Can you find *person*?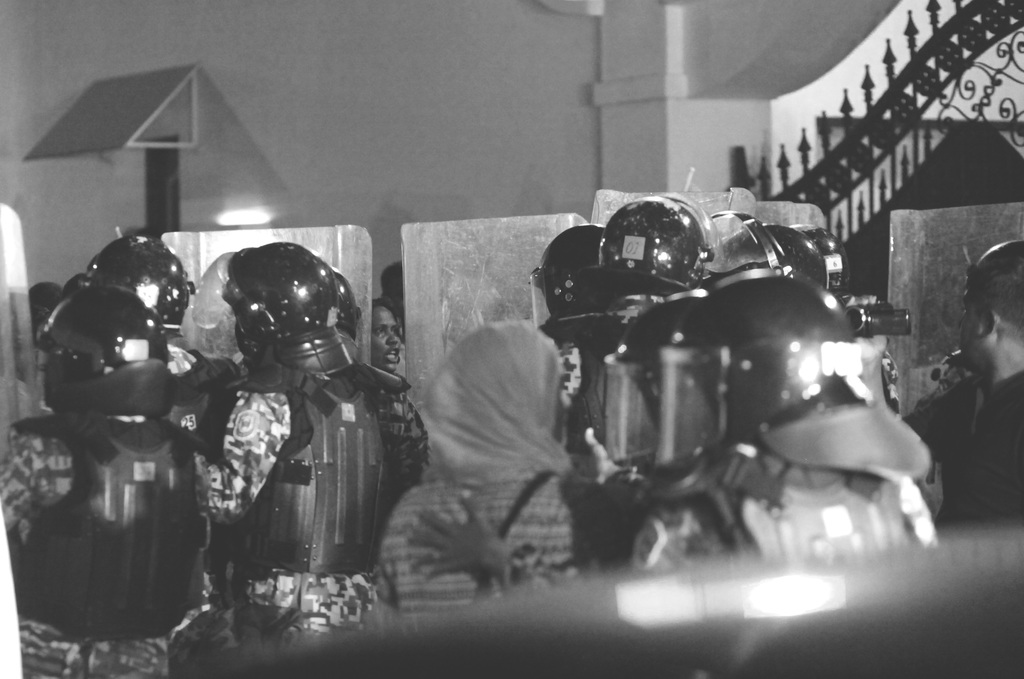
Yes, bounding box: pyautogui.locateOnScreen(532, 229, 609, 429).
